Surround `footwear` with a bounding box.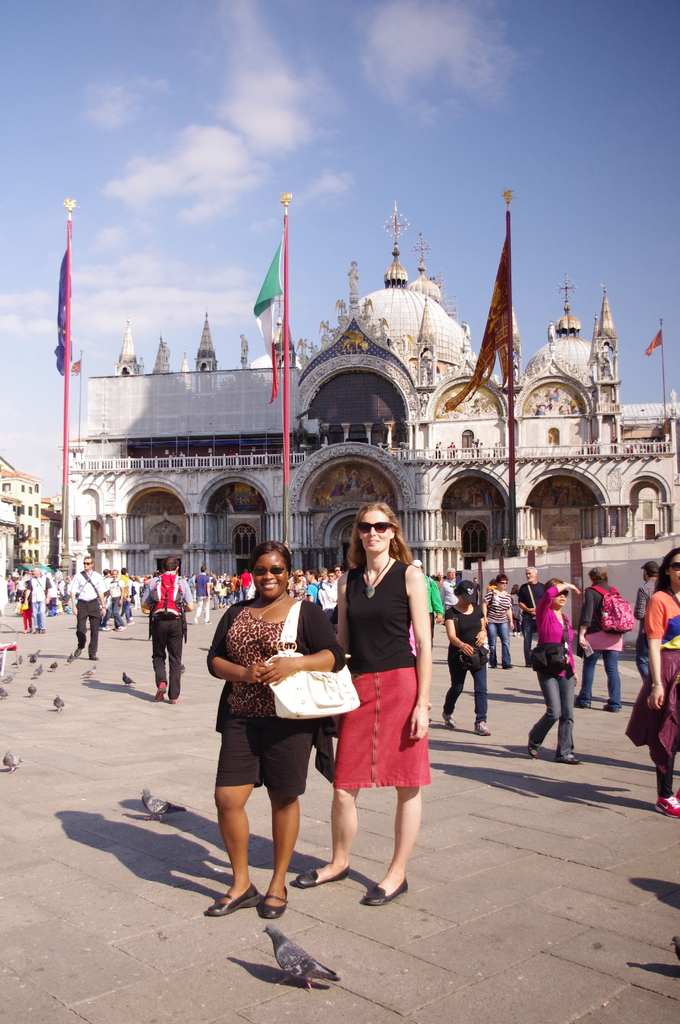
(x1=22, y1=625, x2=42, y2=635).
